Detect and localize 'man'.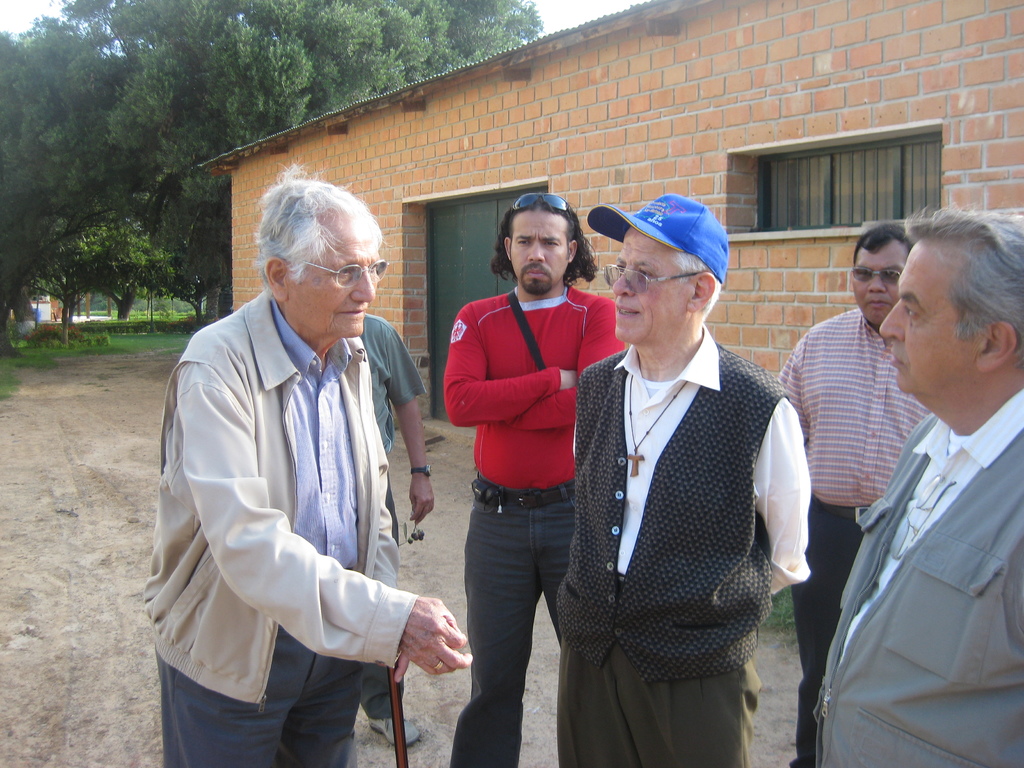
Localized at (440,188,627,767).
